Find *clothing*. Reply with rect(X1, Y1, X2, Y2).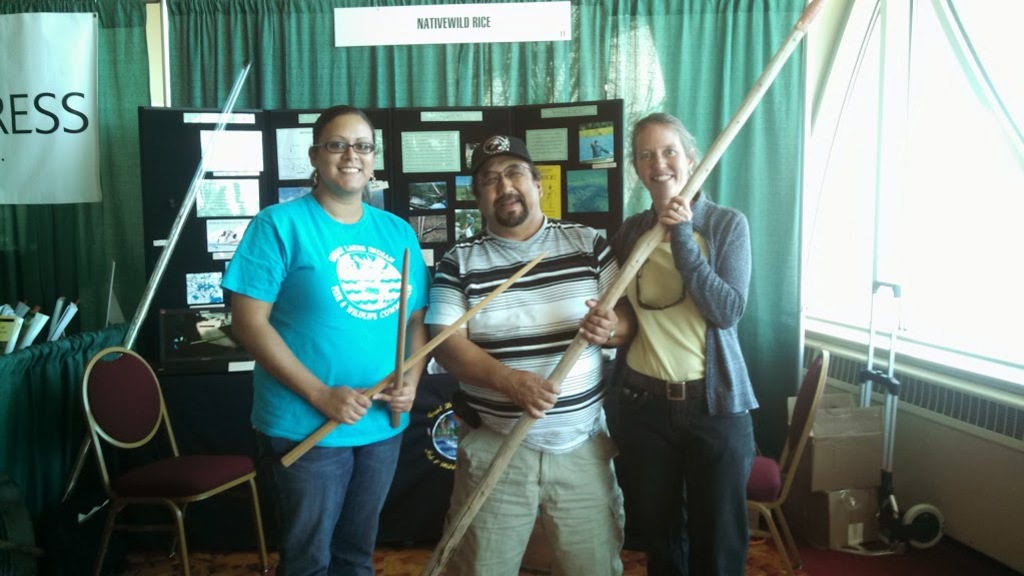
rect(618, 378, 754, 575).
